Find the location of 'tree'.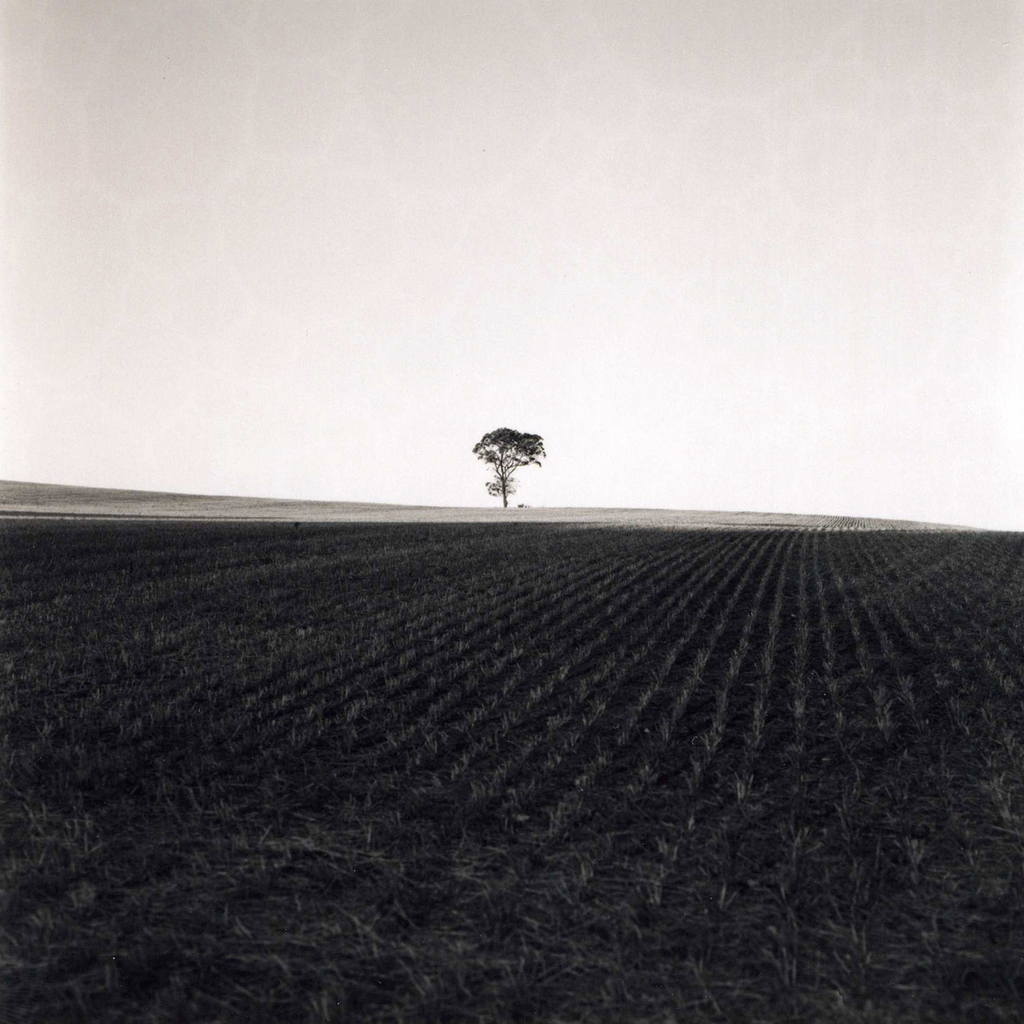
Location: bbox=(462, 408, 562, 506).
